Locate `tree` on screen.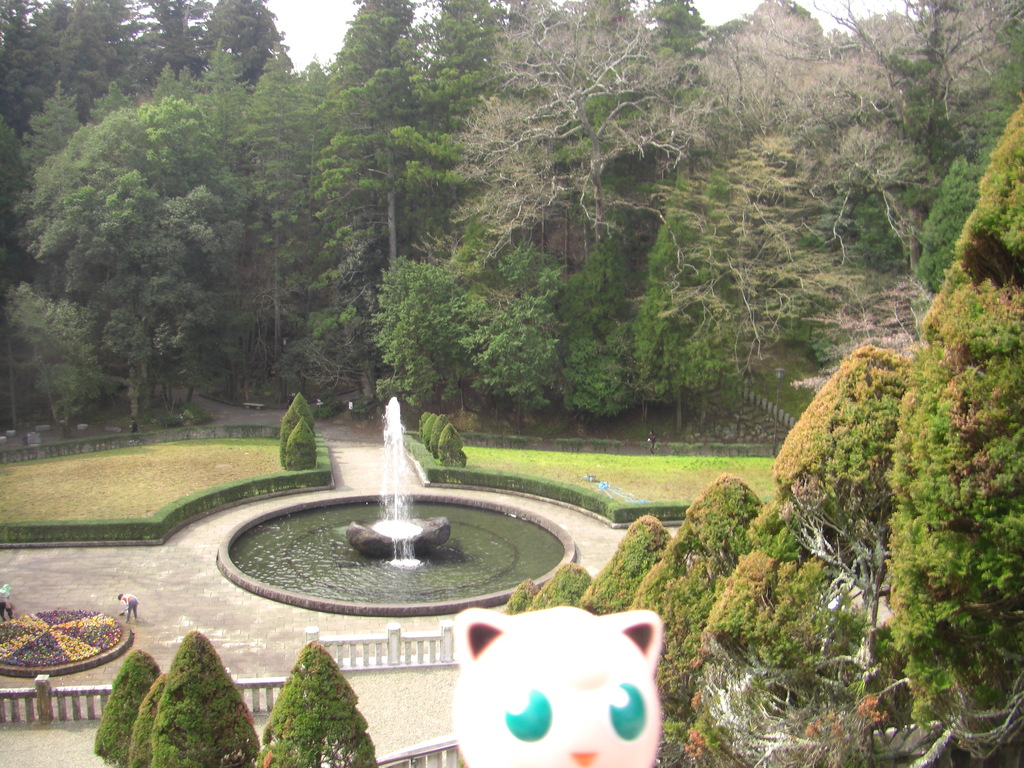
On screen at 437:0:1023:372.
